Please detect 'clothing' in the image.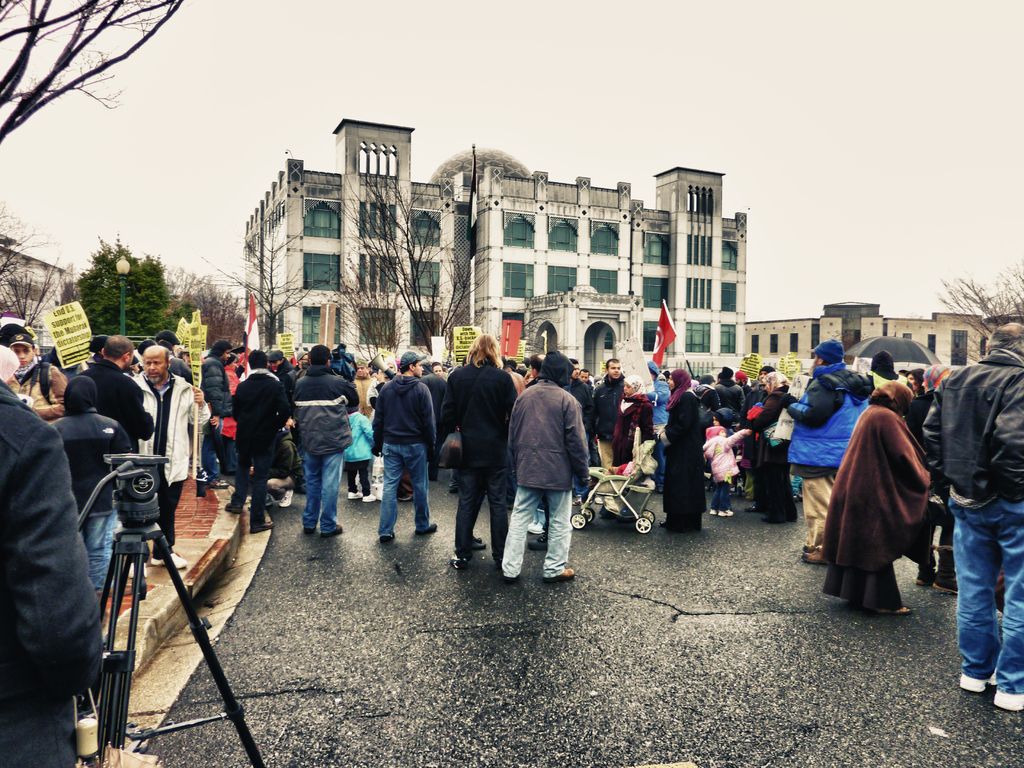
(659, 384, 718, 527).
